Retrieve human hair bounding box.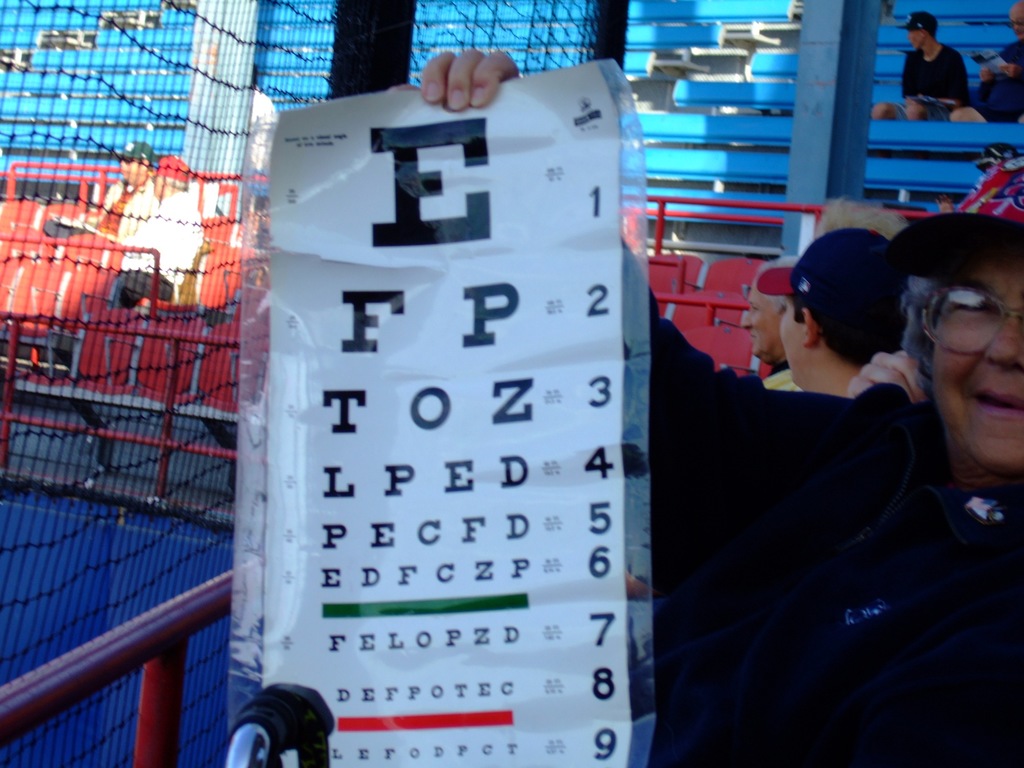
Bounding box: <region>756, 254, 802, 312</region>.
